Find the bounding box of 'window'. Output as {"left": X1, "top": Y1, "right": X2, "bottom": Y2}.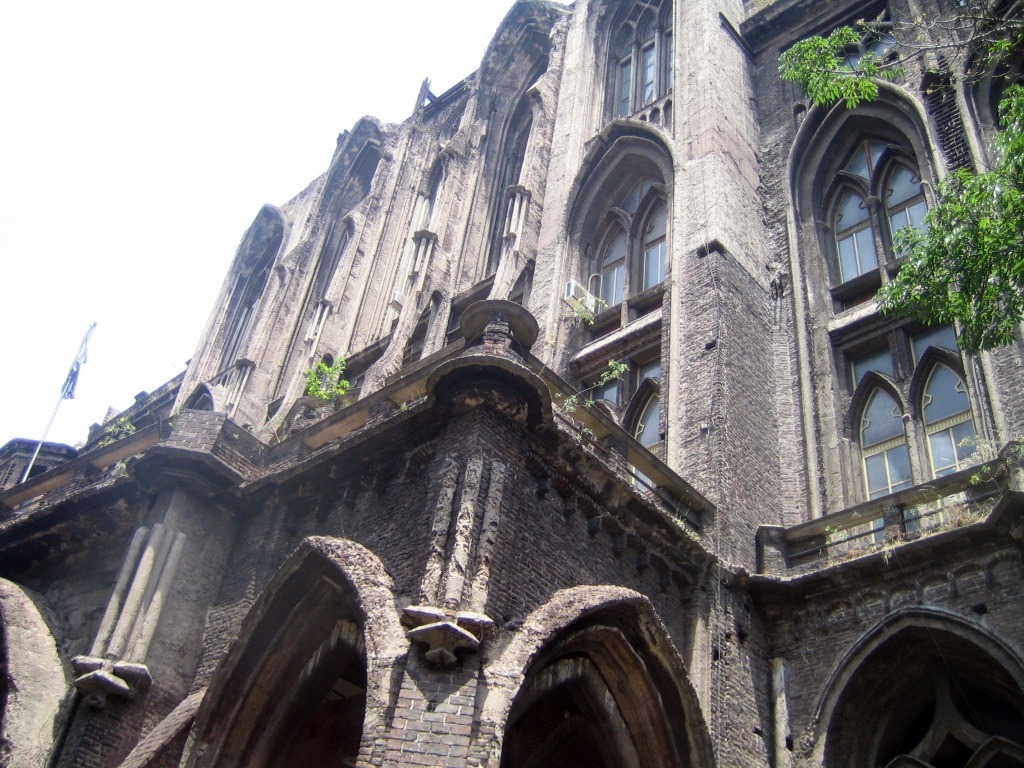
{"left": 590, "top": 340, "right": 662, "bottom": 490}.
